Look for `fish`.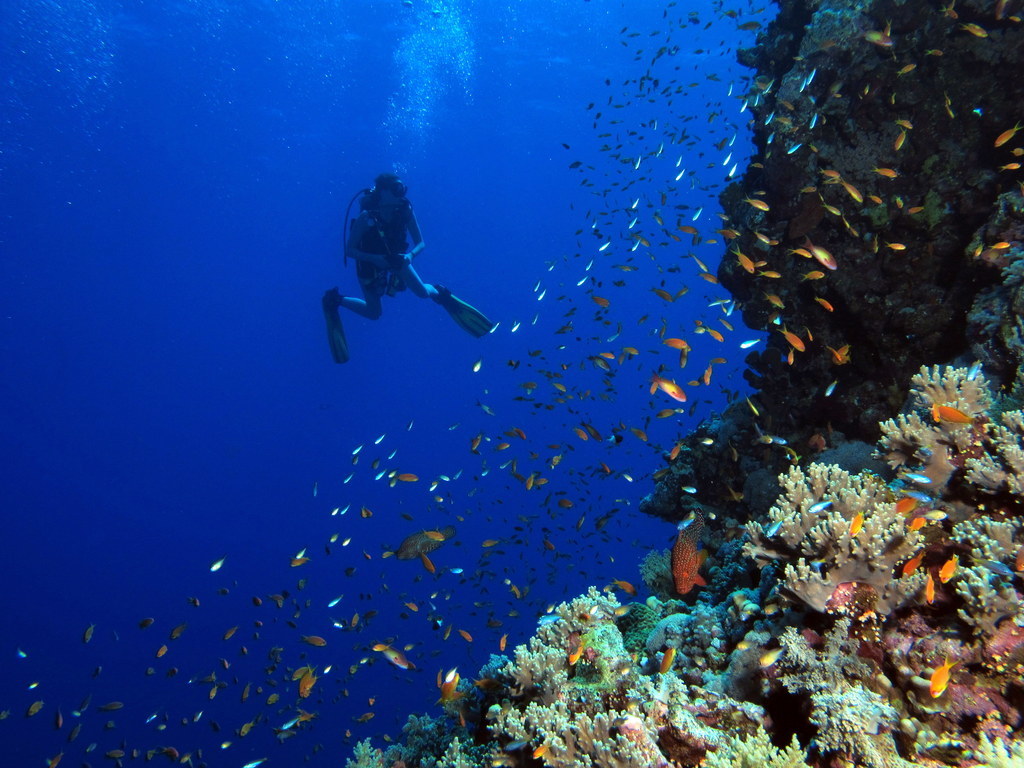
Found: detection(842, 178, 863, 209).
